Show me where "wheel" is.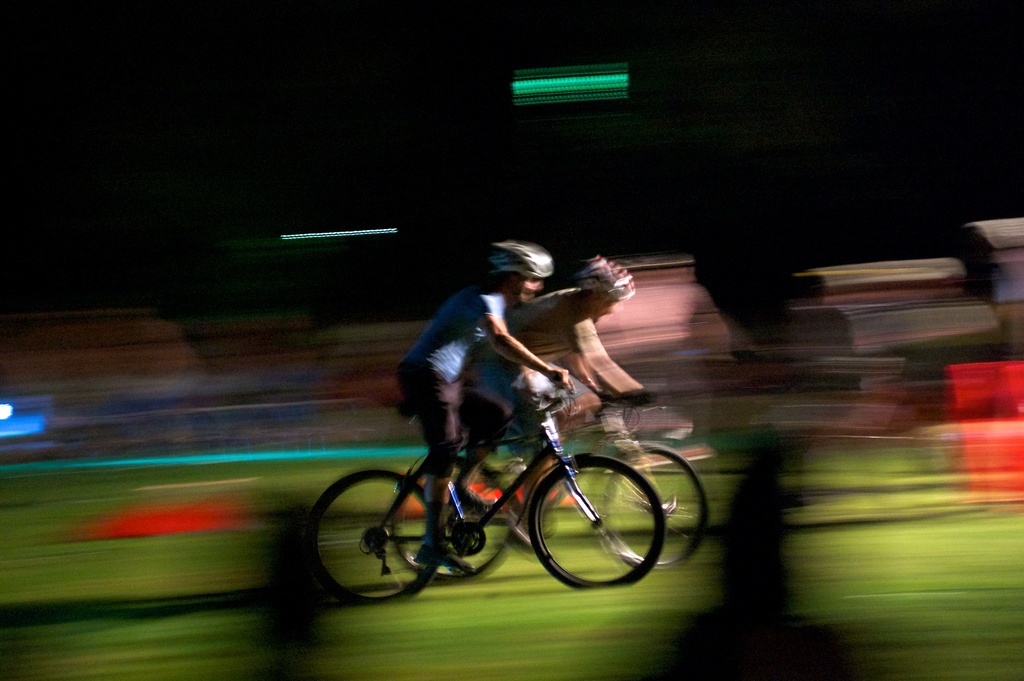
"wheel" is at [393, 455, 511, 580].
